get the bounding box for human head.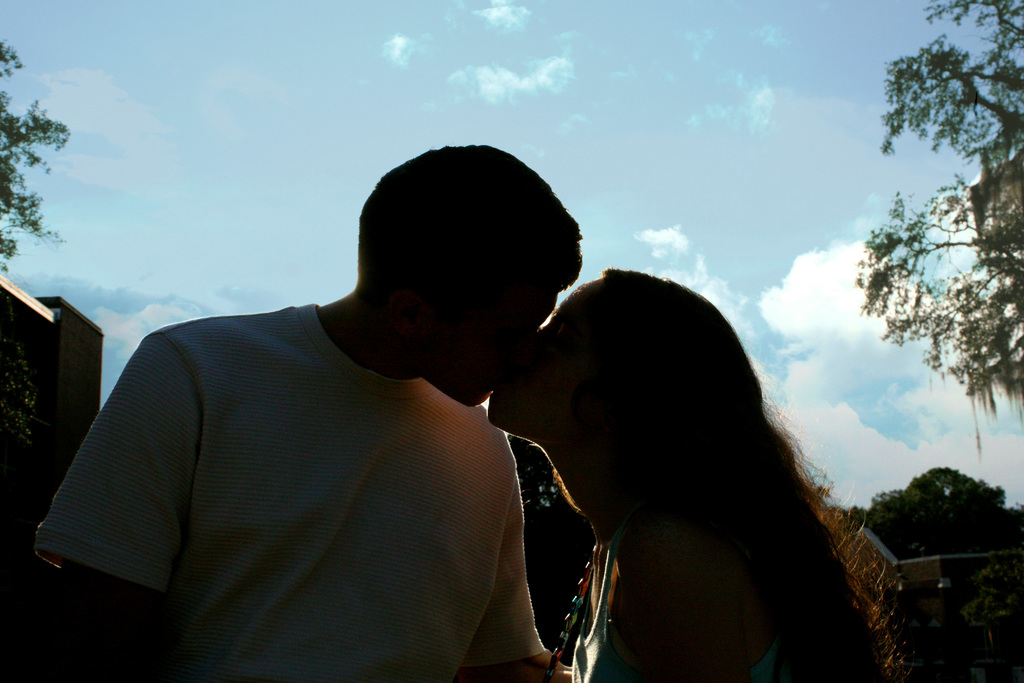
(491,268,743,452).
